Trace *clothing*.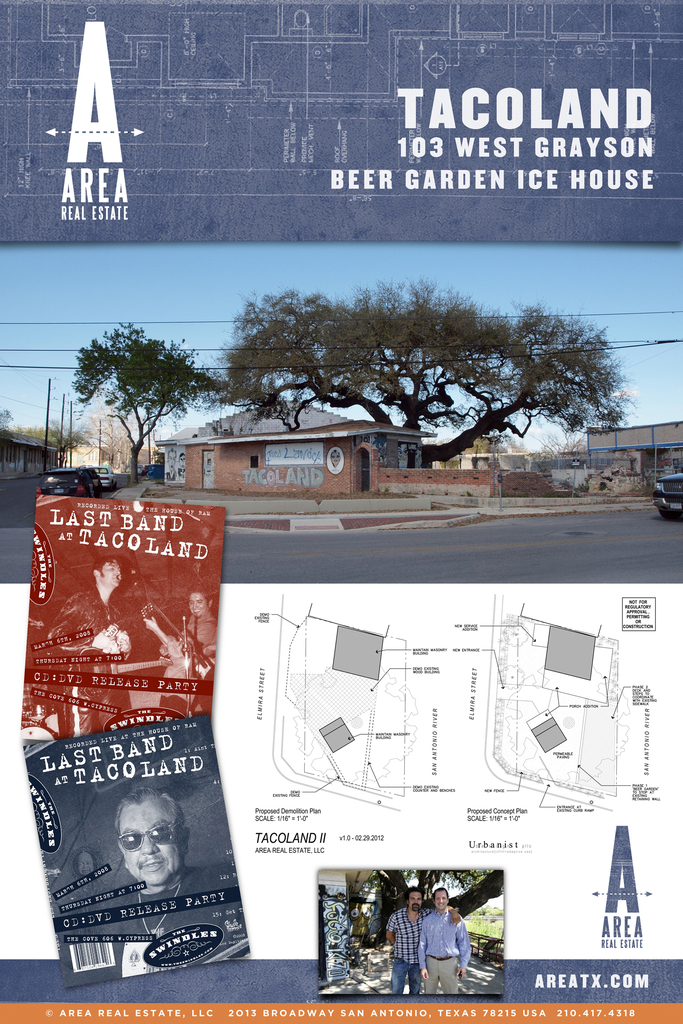
Traced to <bbox>417, 910, 476, 970</bbox>.
